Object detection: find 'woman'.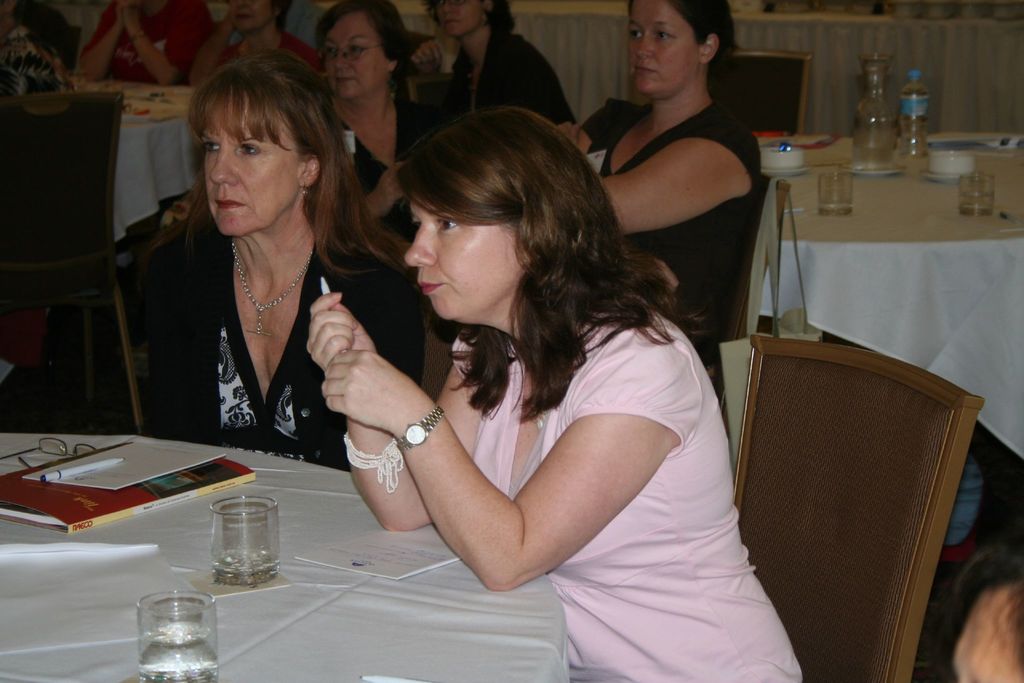
bbox(561, 0, 762, 357).
